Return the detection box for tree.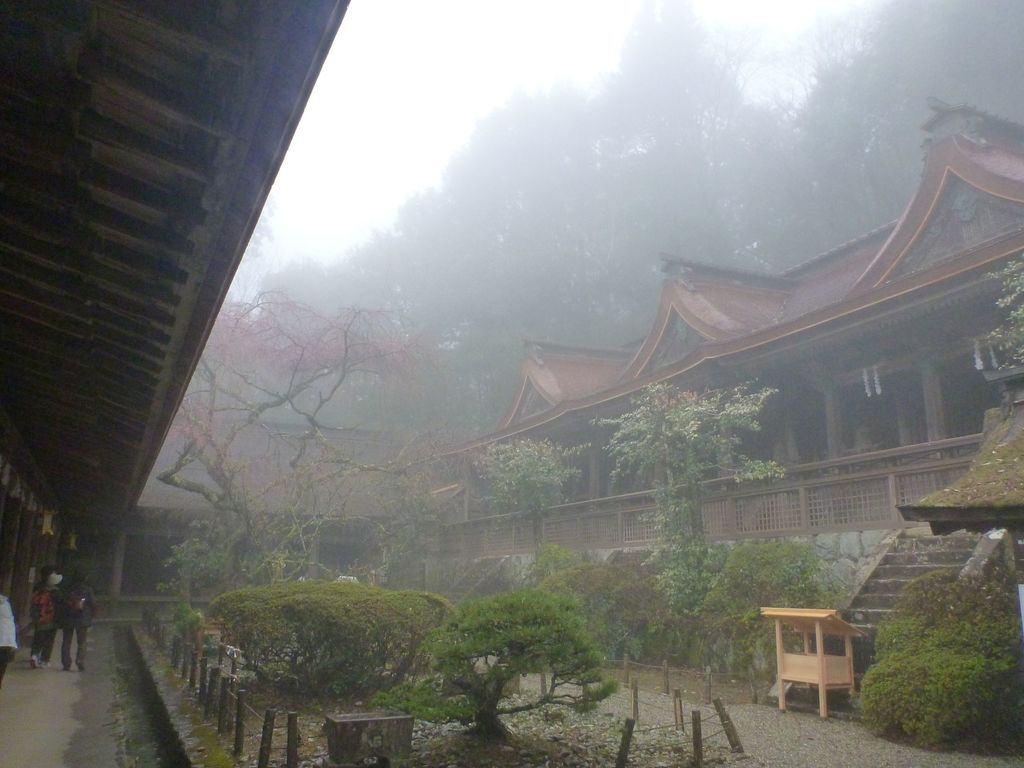
select_region(398, 582, 630, 727).
